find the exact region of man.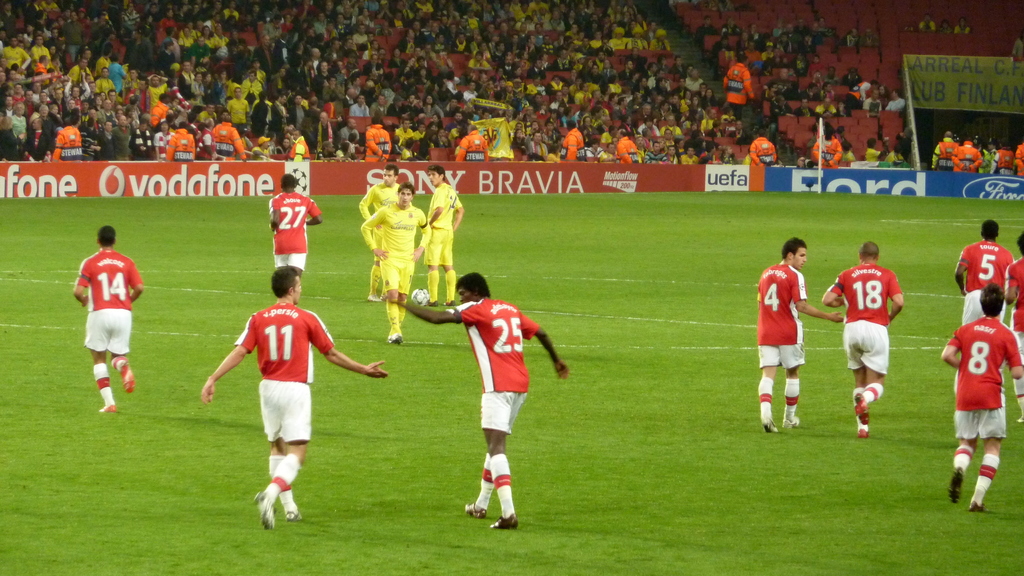
Exact region: locate(564, 118, 585, 167).
